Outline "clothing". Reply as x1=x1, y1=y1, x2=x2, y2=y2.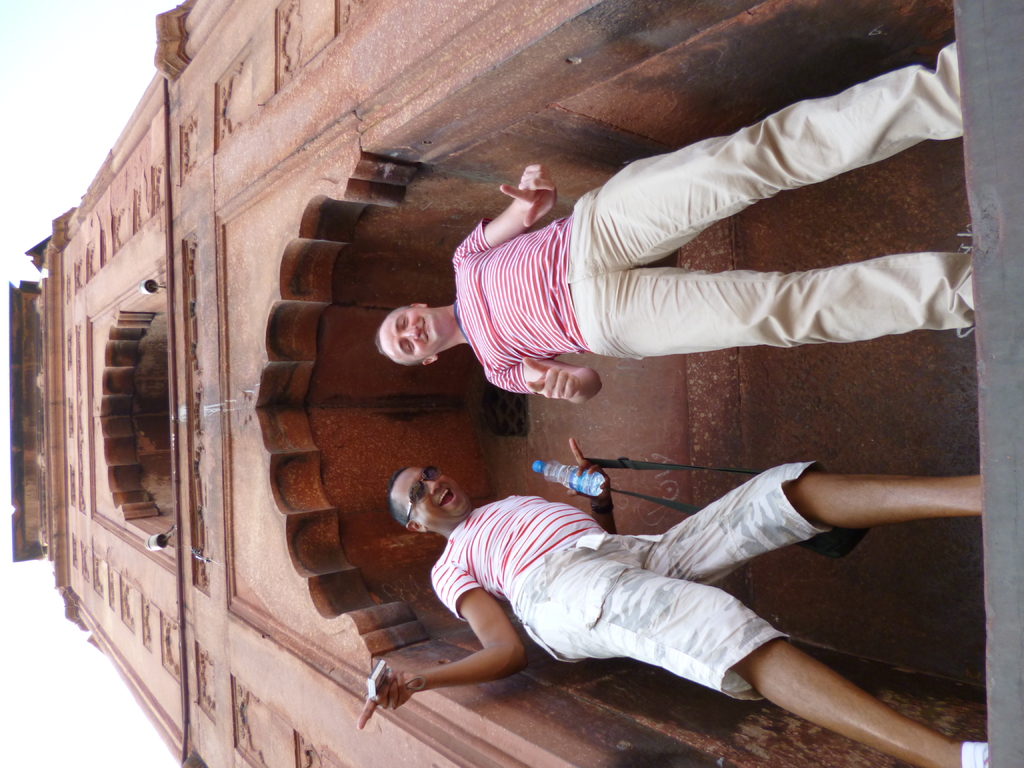
x1=401, y1=52, x2=979, y2=461.
